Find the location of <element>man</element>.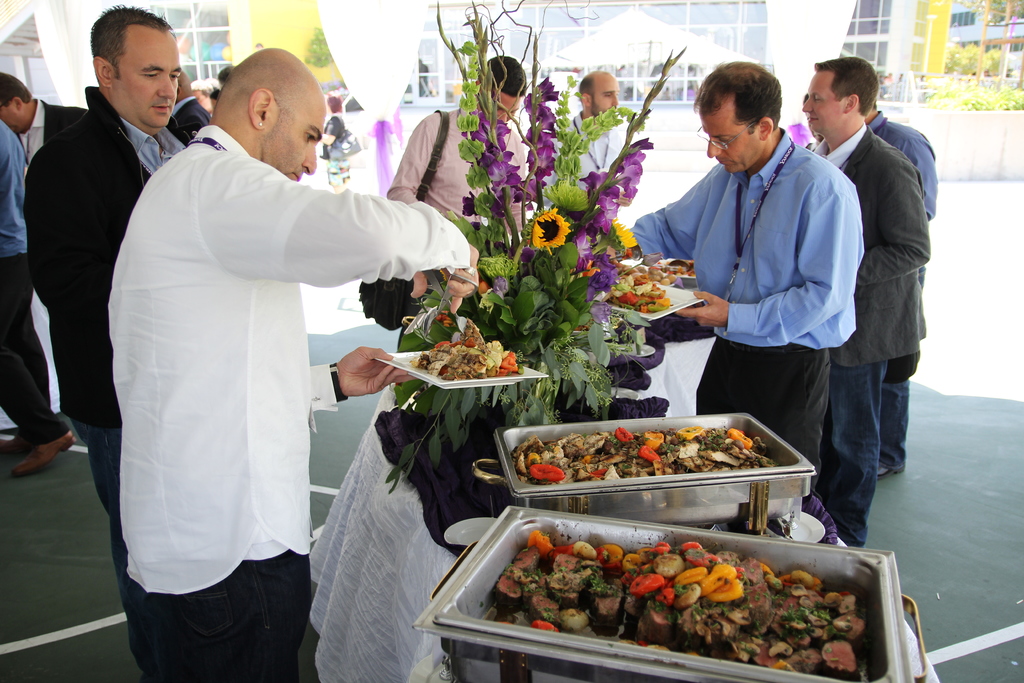
Location: locate(535, 68, 629, 309).
